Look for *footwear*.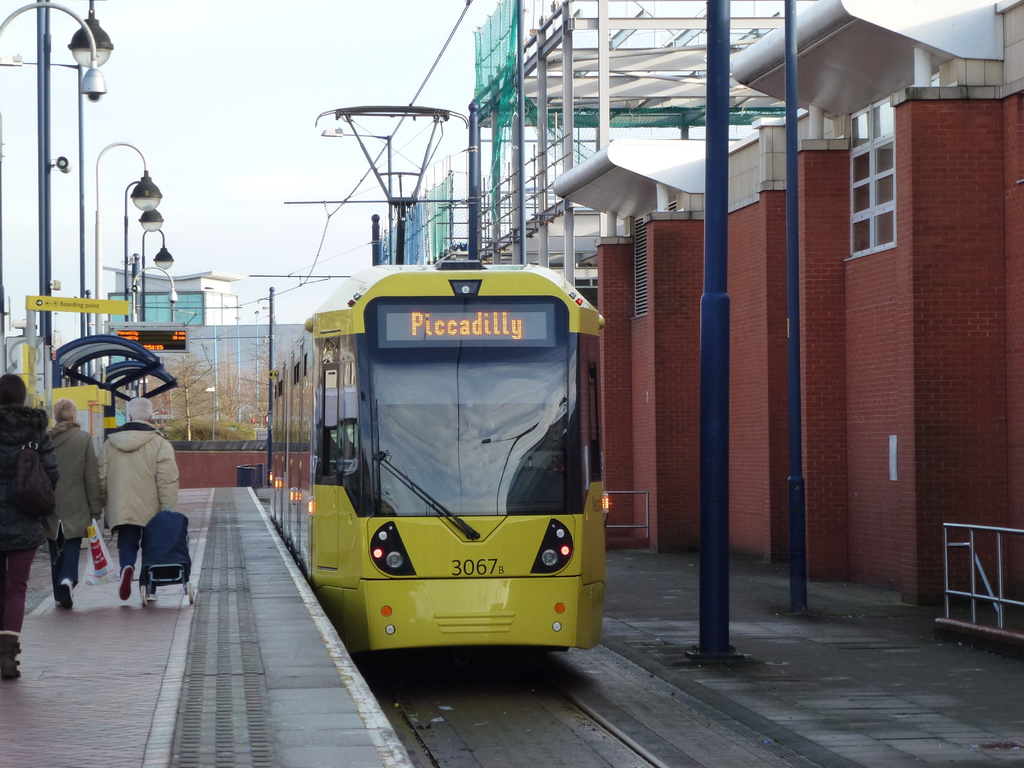
Found: rect(51, 596, 62, 611).
